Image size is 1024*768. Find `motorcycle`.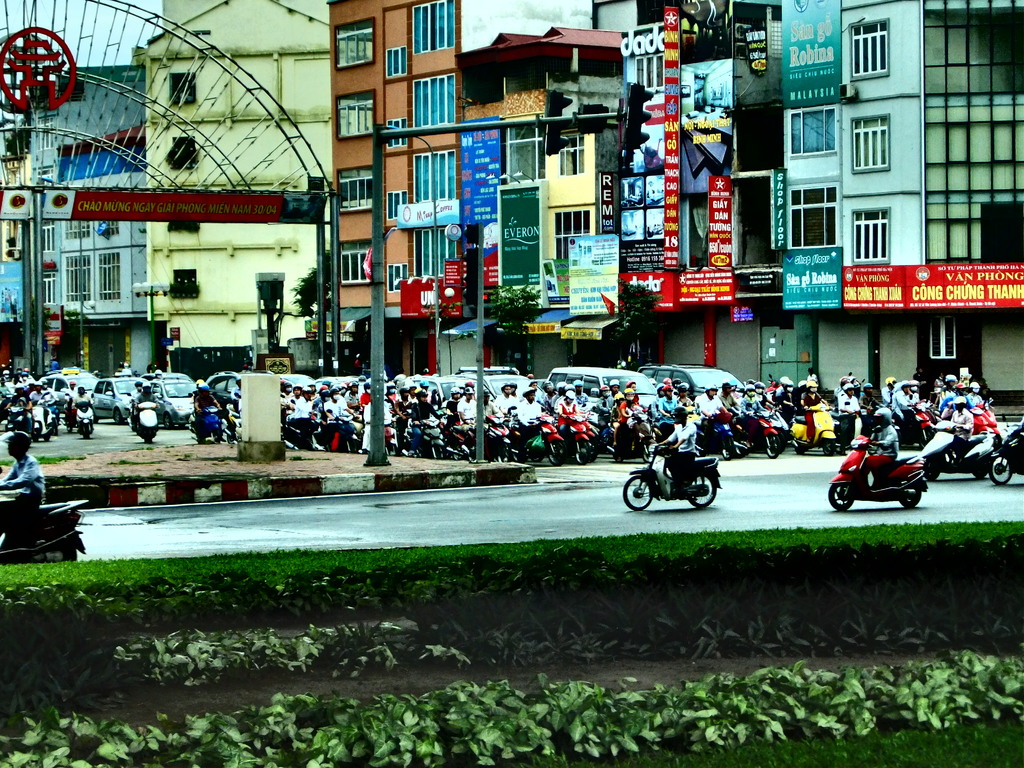
<region>986, 421, 1023, 481</region>.
